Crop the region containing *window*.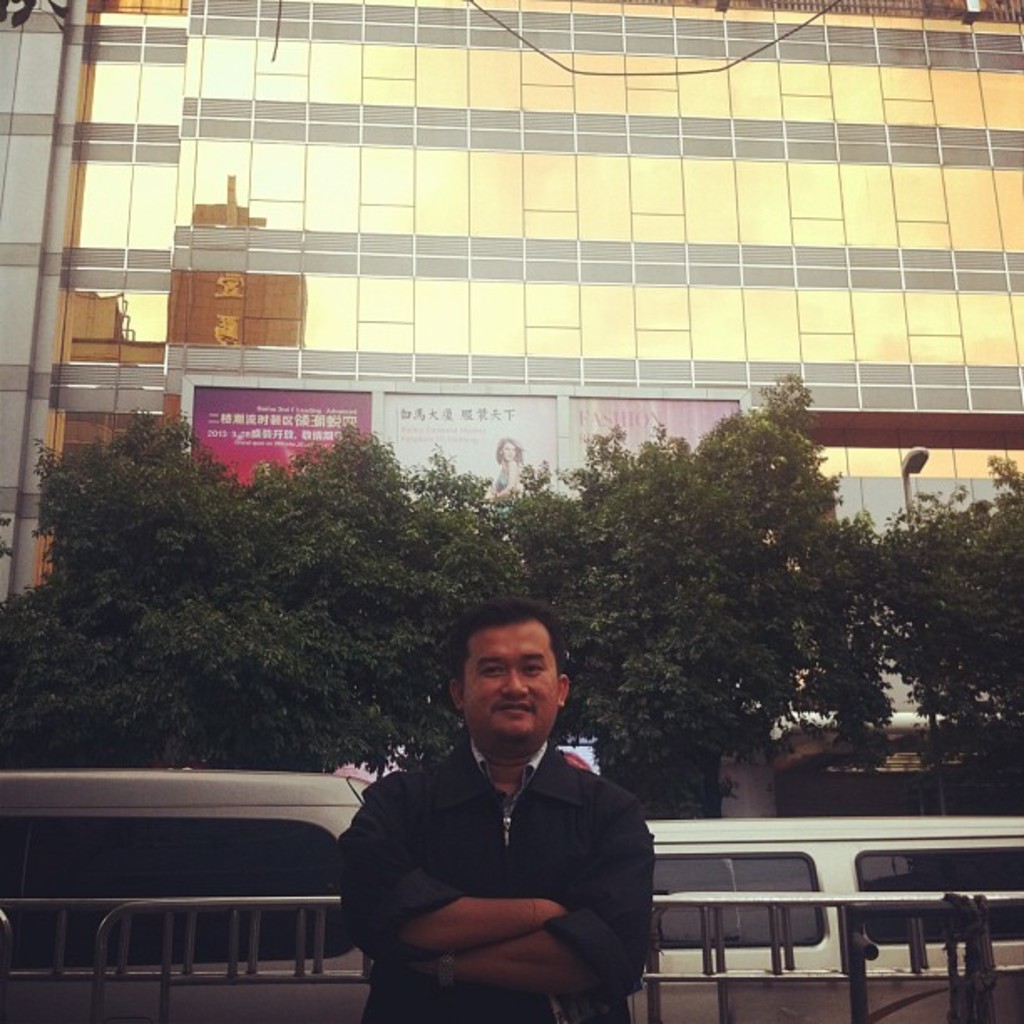
Crop region: bbox(658, 830, 837, 945).
